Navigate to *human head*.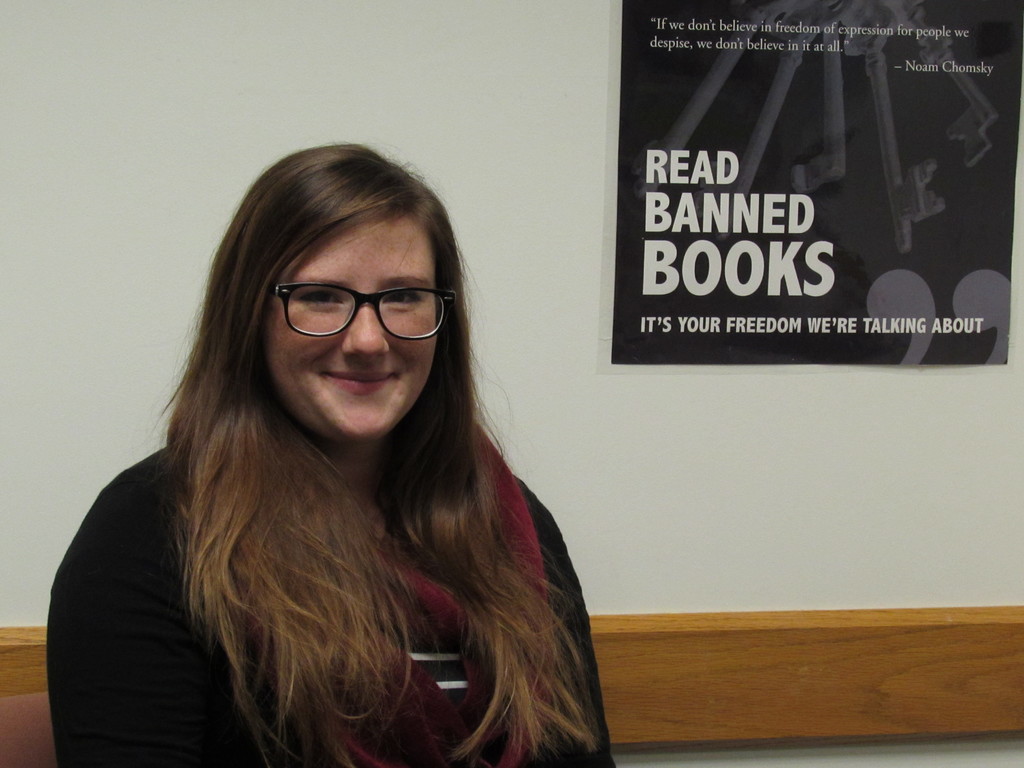
Navigation target: crop(213, 151, 473, 435).
